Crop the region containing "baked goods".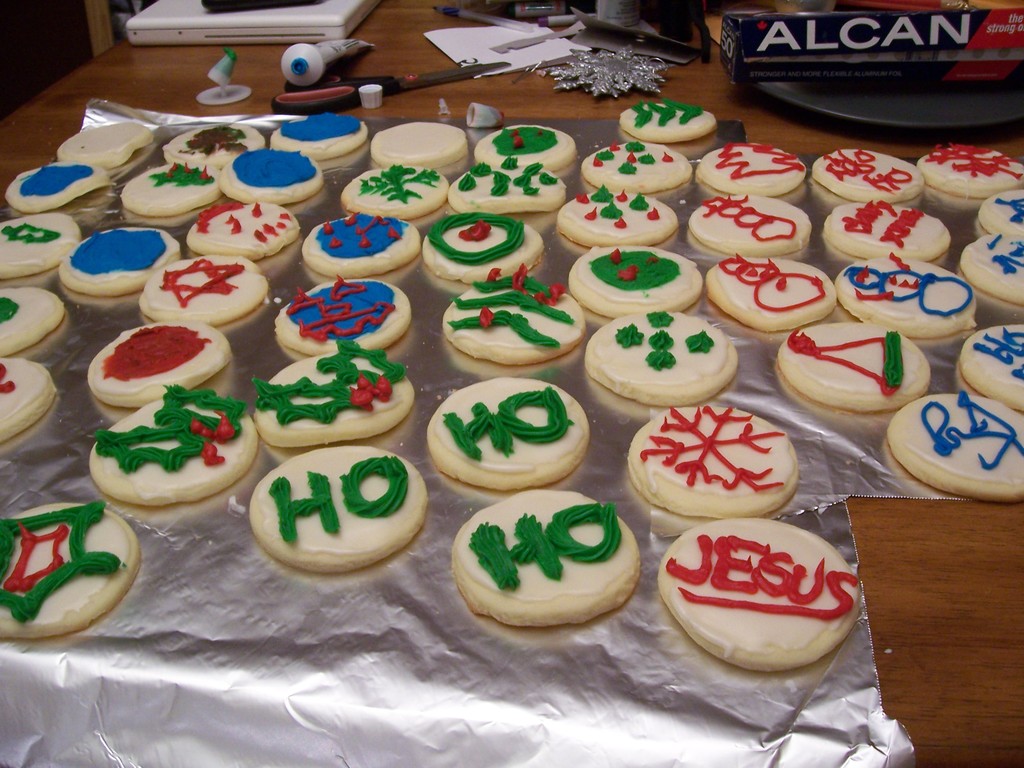
Crop region: Rect(659, 516, 864, 674).
